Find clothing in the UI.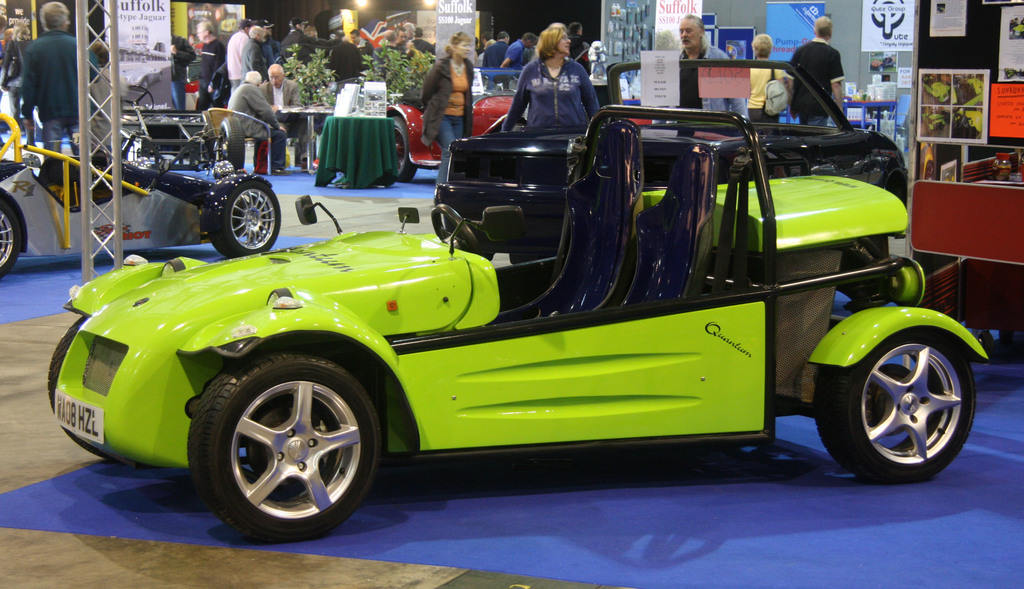
UI element at left=14, top=31, right=99, bottom=147.
